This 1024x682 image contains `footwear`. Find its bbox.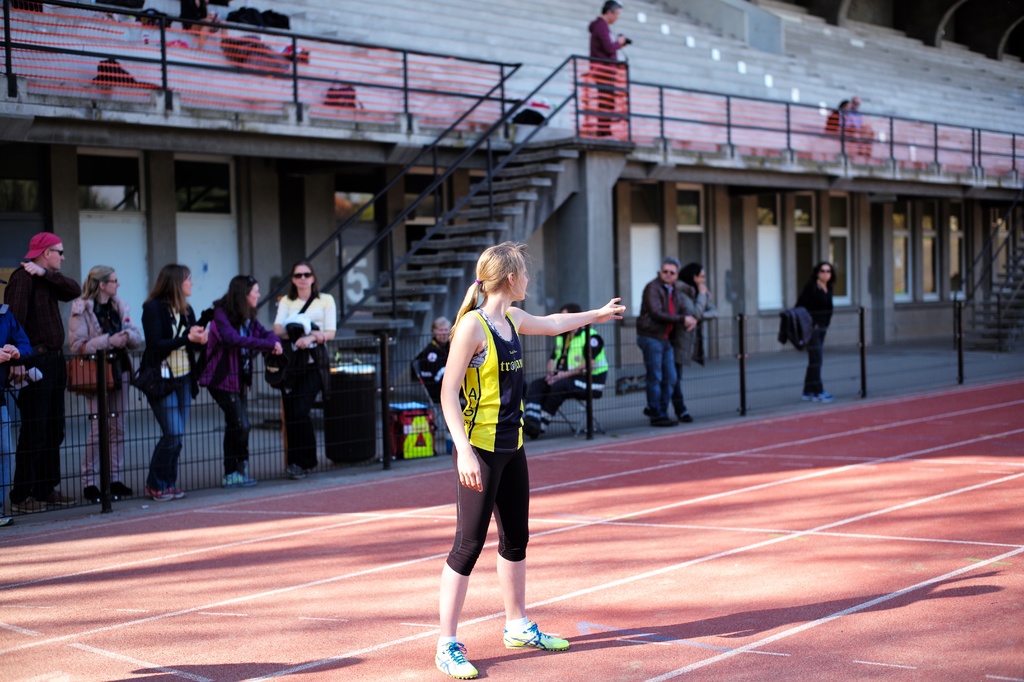
<box>142,491,172,502</box>.
